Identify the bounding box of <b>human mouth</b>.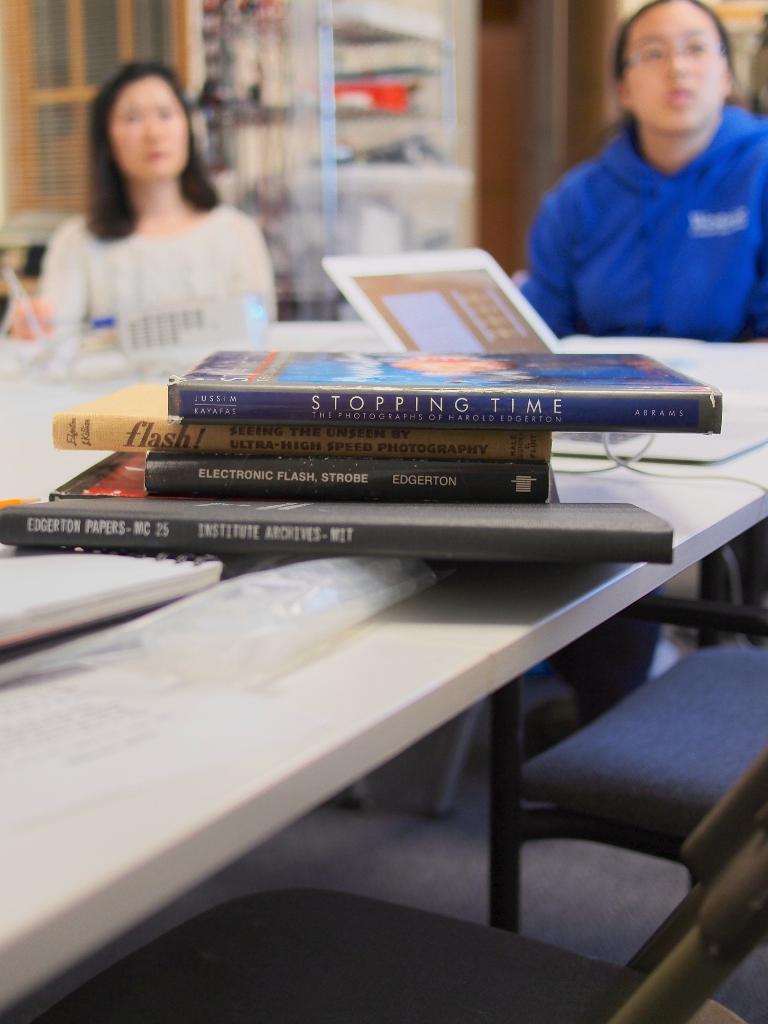
662/84/692/106.
